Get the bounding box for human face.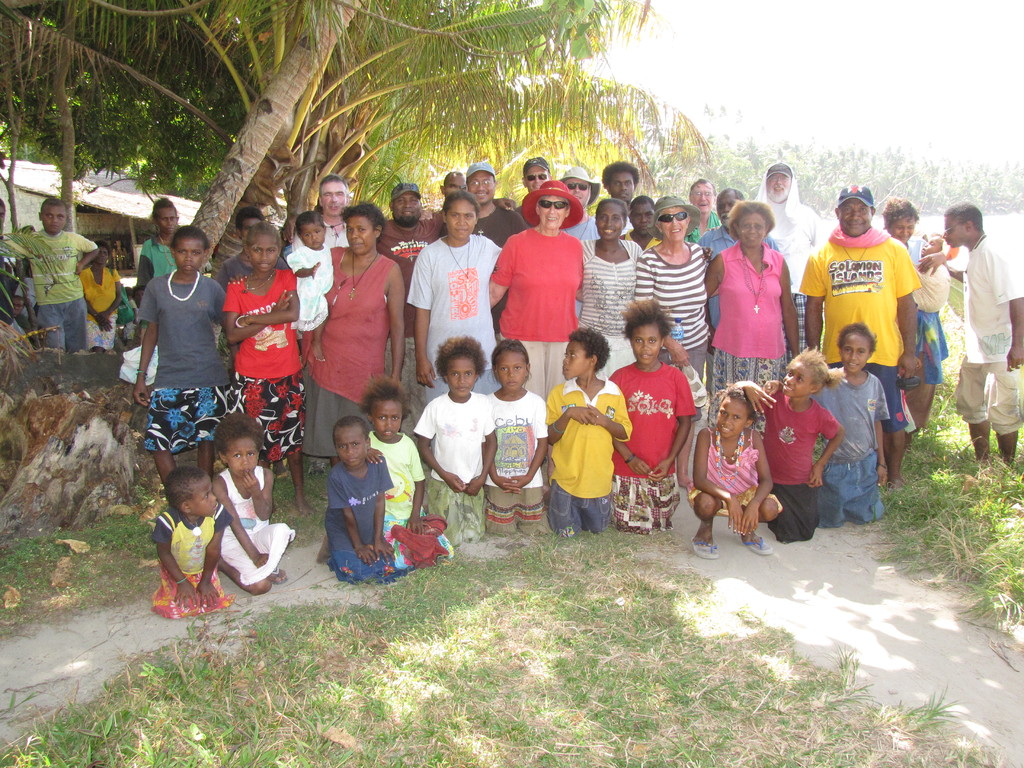
[x1=173, y1=234, x2=207, y2=287].
